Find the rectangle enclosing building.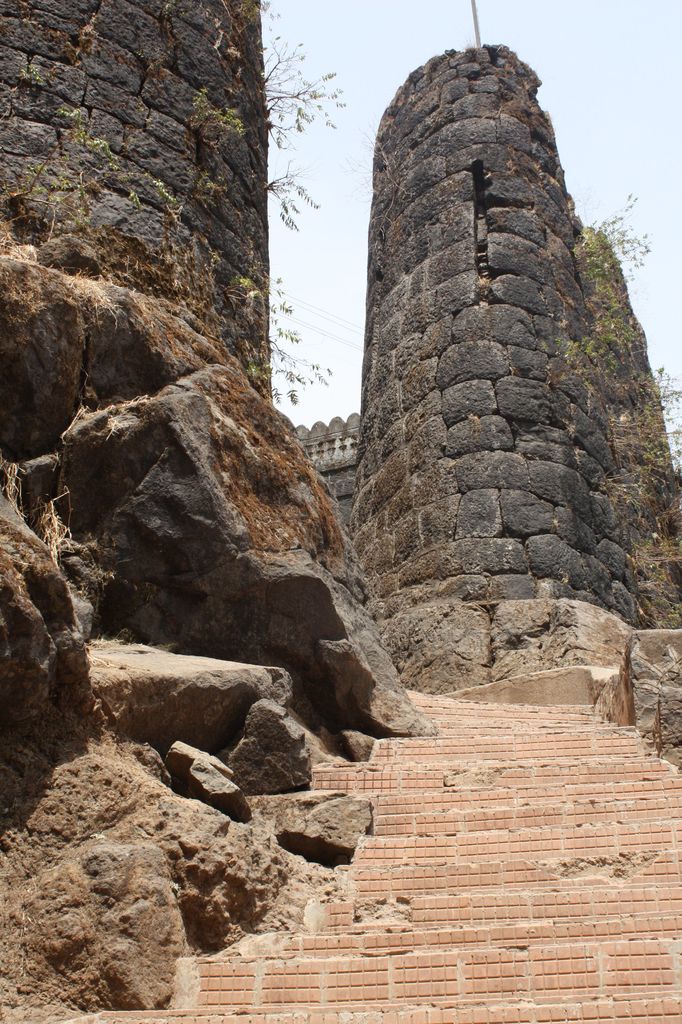
region(293, 415, 365, 522).
